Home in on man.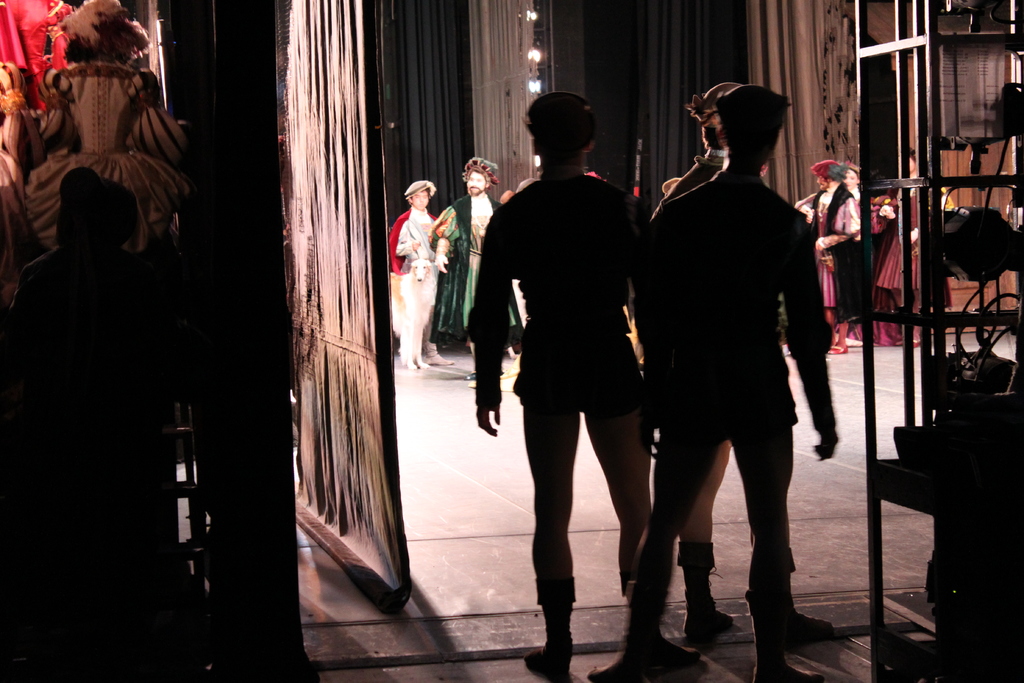
Homed in at bbox=[652, 85, 842, 682].
